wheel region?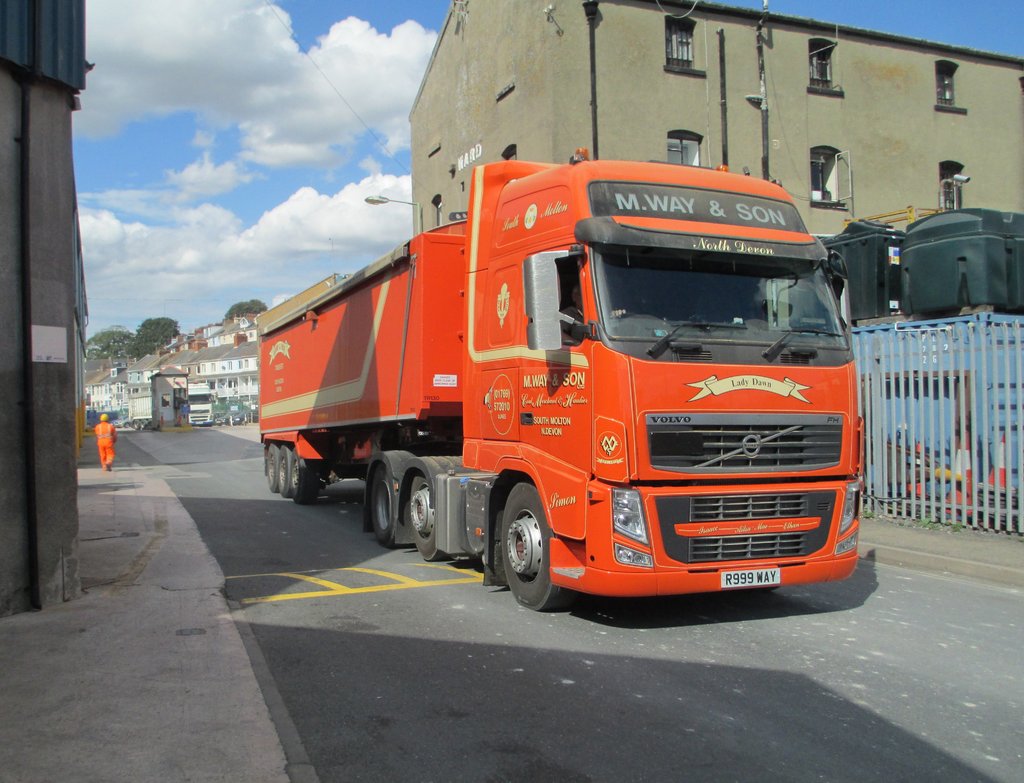
x1=613, y1=311, x2=643, y2=320
